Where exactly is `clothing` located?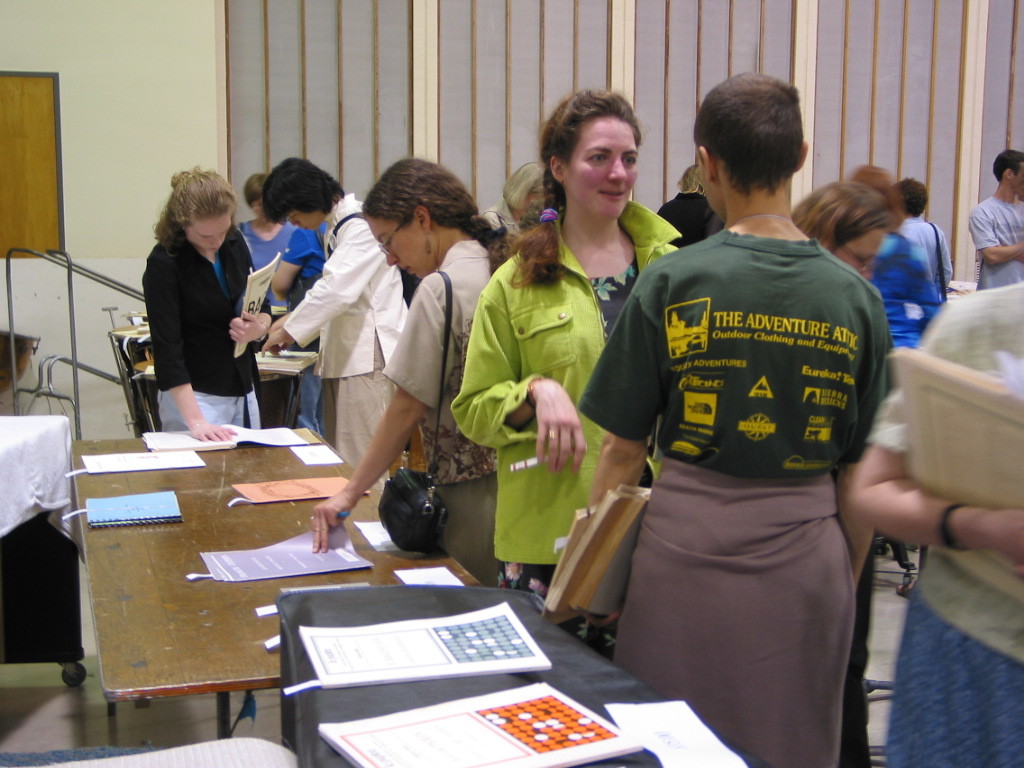
Its bounding box is 877,284,1023,767.
